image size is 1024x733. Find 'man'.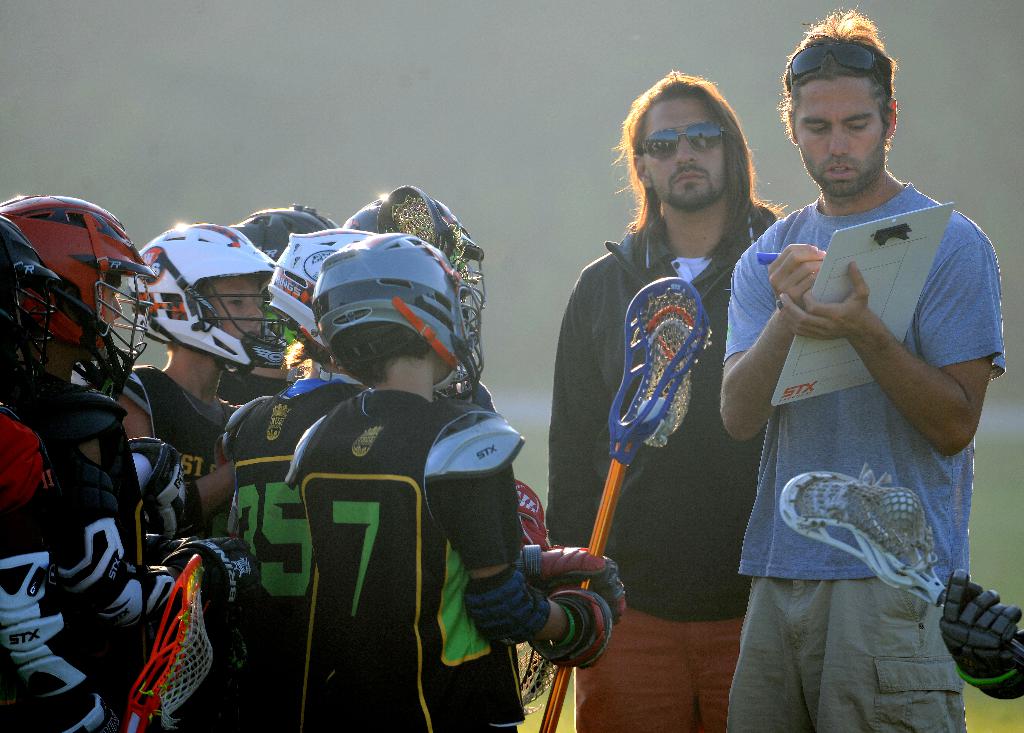
box(223, 184, 623, 732).
